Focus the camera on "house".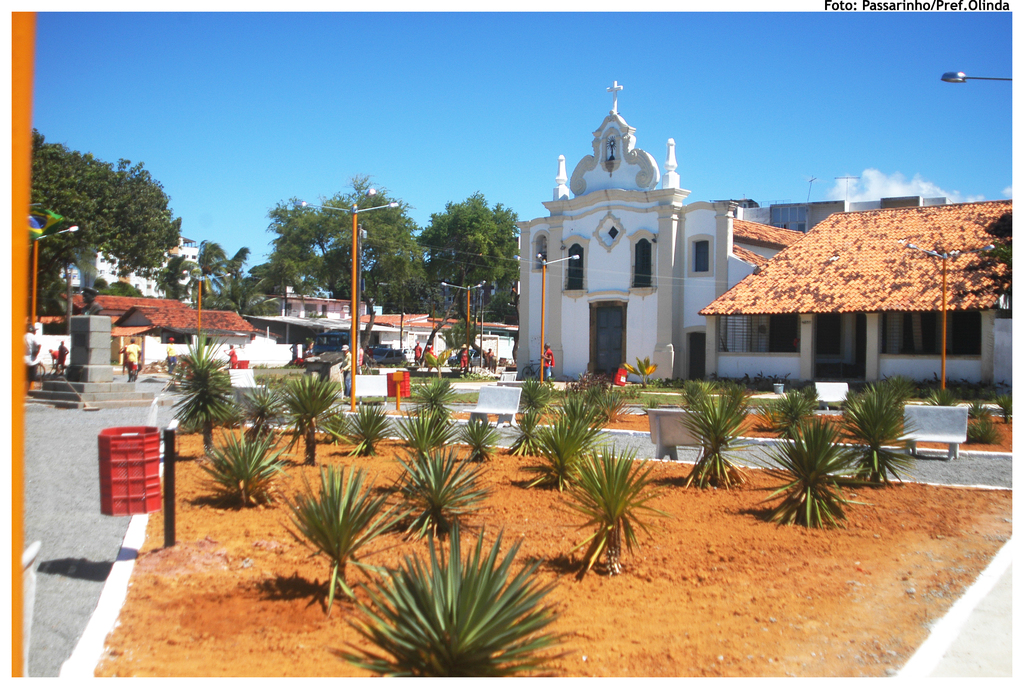
Focus region: select_region(110, 305, 260, 369).
